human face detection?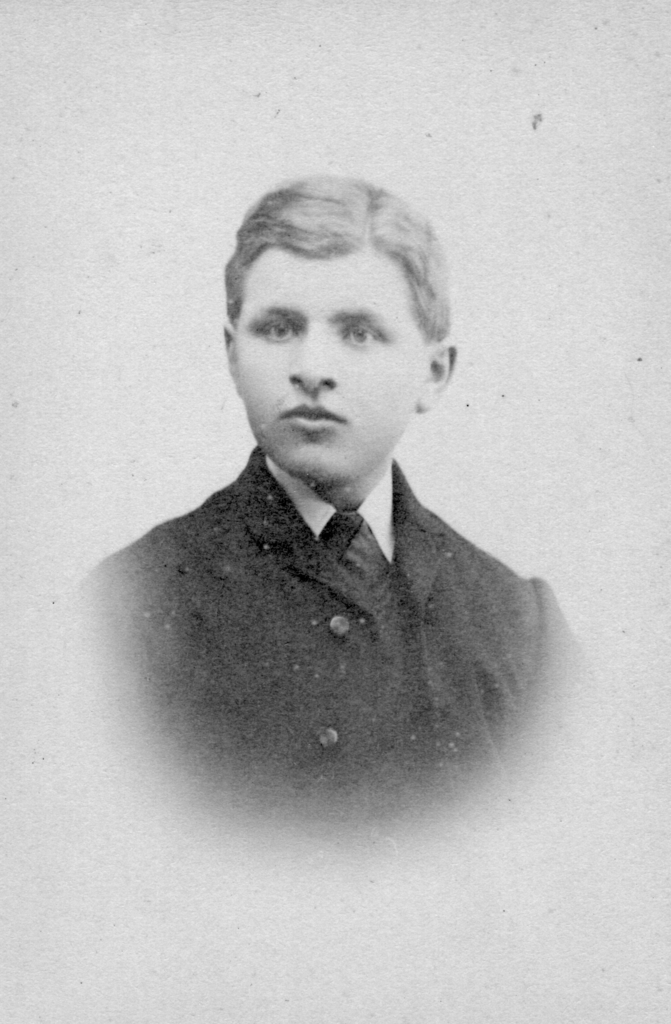
x1=233, y1=252, x2=431, y2=476
